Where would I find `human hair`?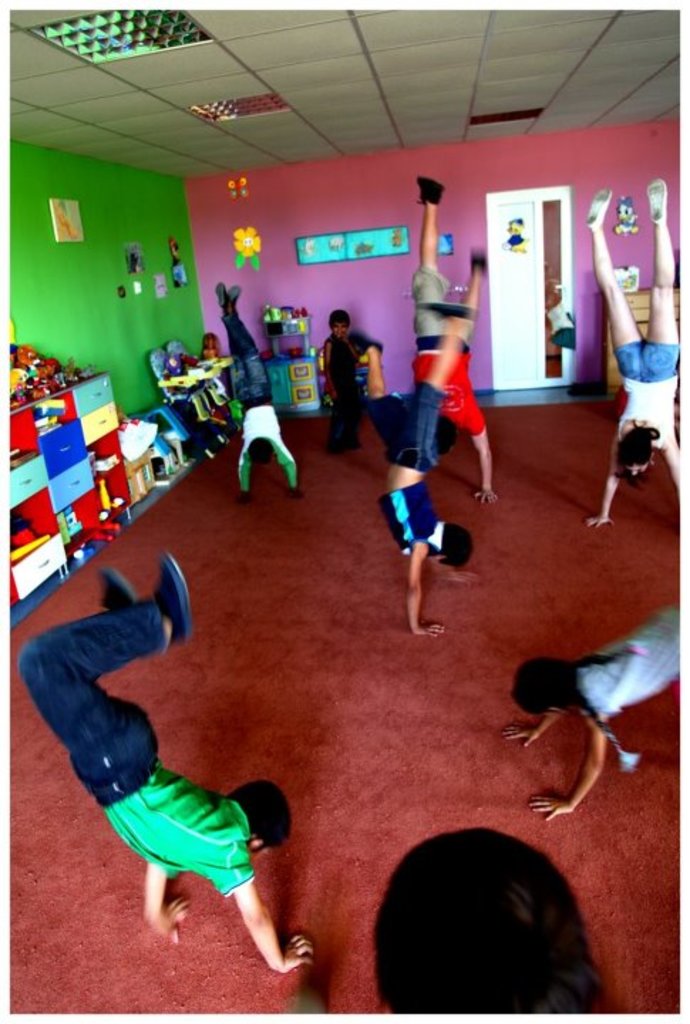
At crop(245, 435, 273, 464).
